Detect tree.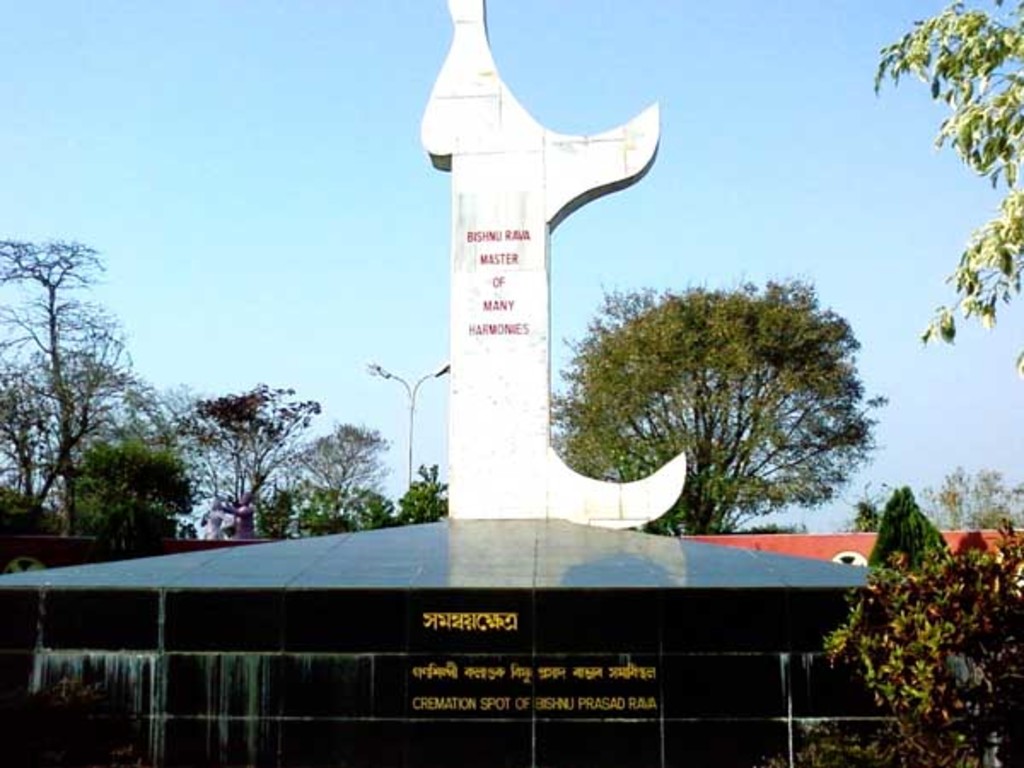
Detected at [865, 2, 1022, 384].
